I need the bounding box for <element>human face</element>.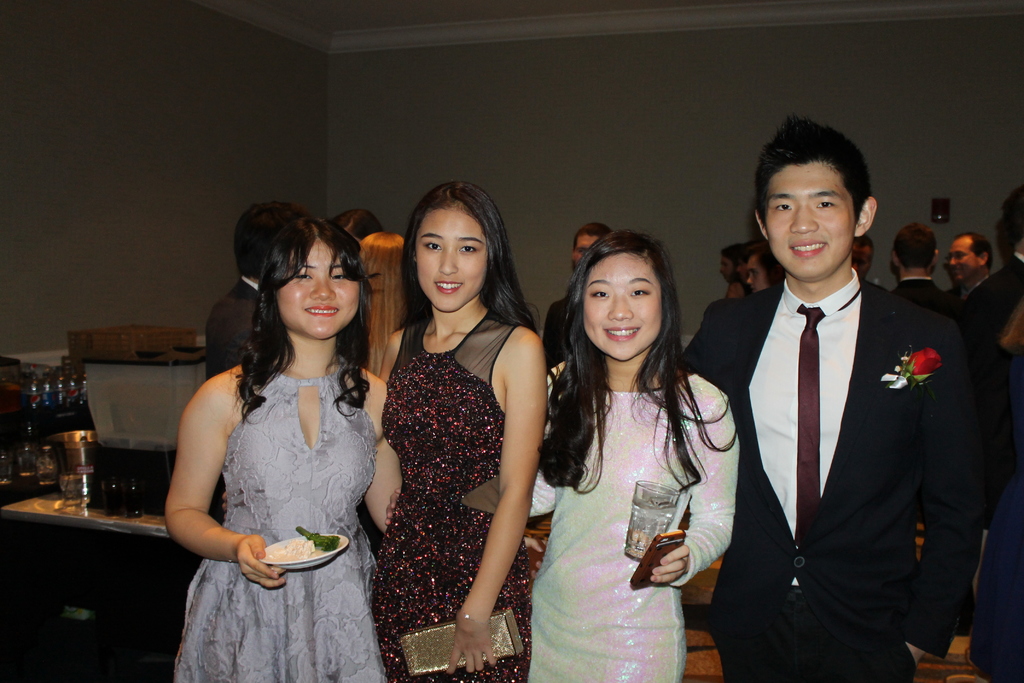
Here it is: [762,160,858,278].
